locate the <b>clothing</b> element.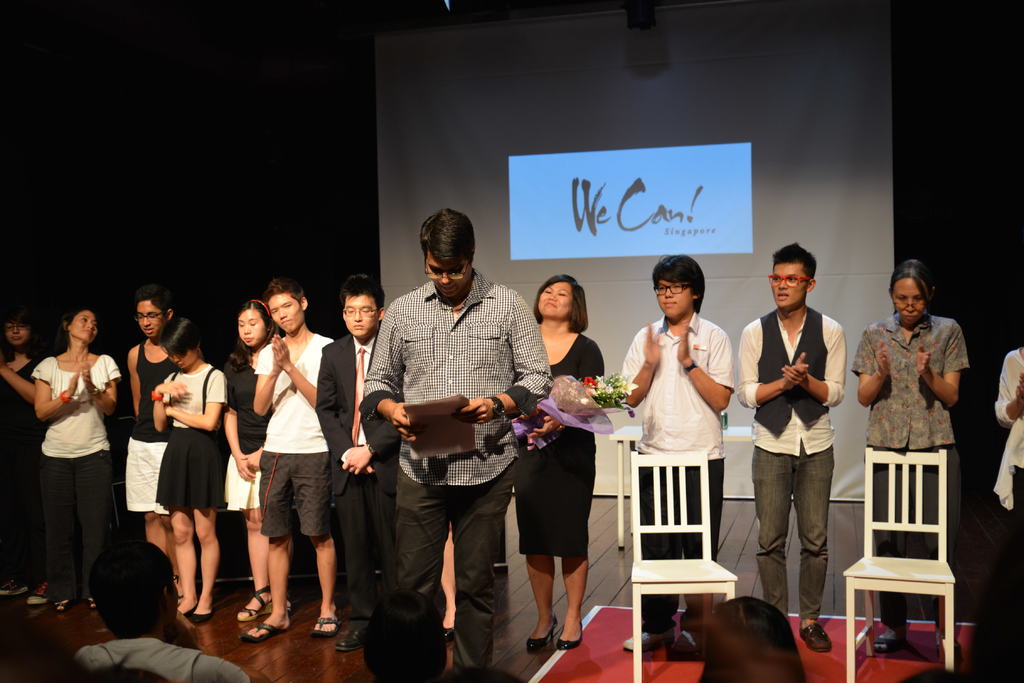
Element bbox: (left=738, top=304, right=848, bottom=616).
